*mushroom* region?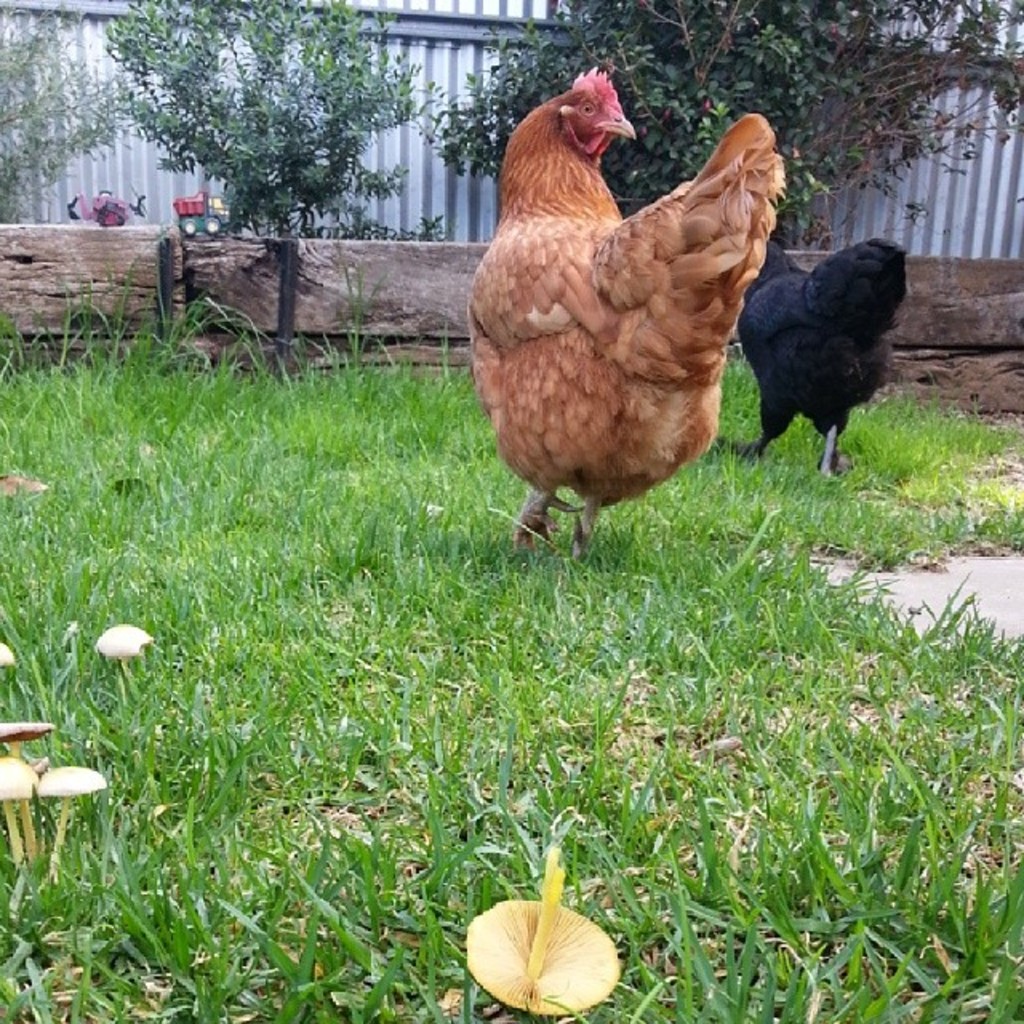
crop(0, 472, 54, 496)
